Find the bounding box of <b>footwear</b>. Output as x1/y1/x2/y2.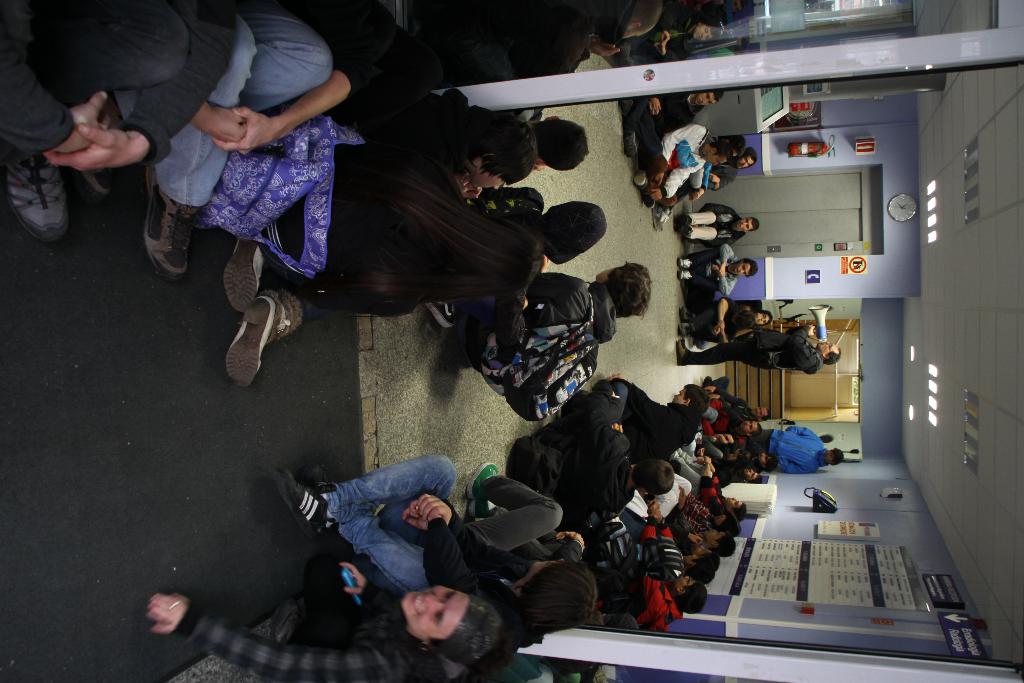
75/165/118/204.
